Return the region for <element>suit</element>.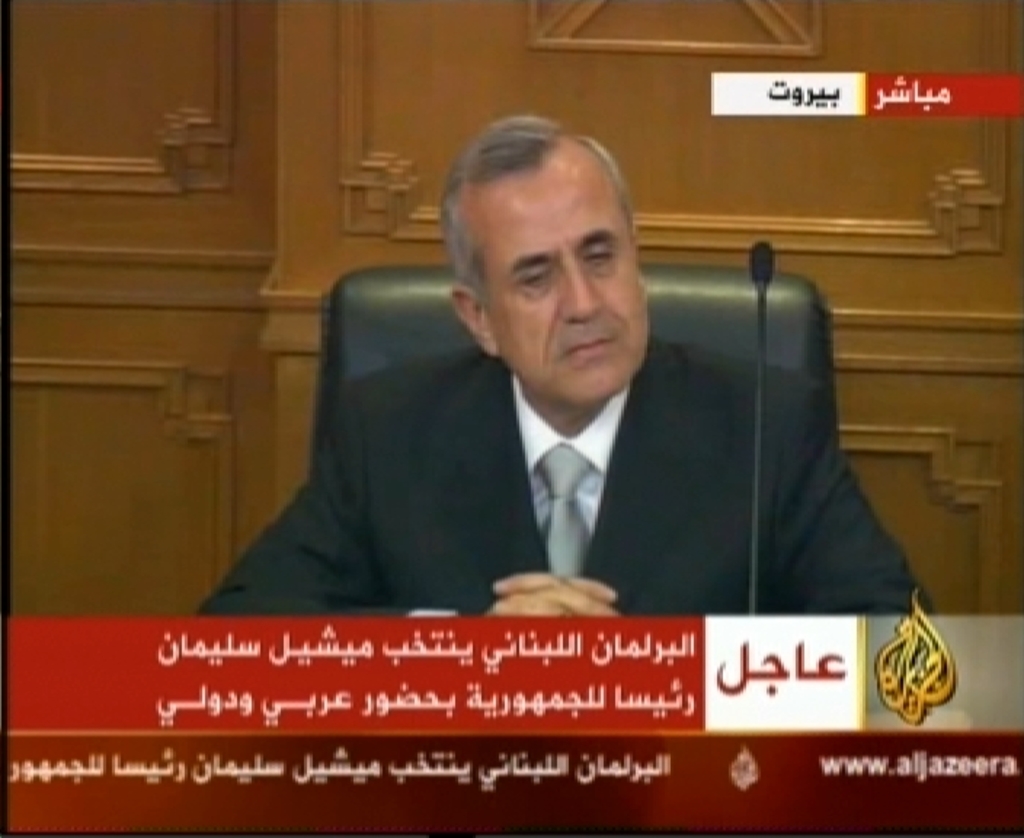
region(176, 237, 861, 682).
